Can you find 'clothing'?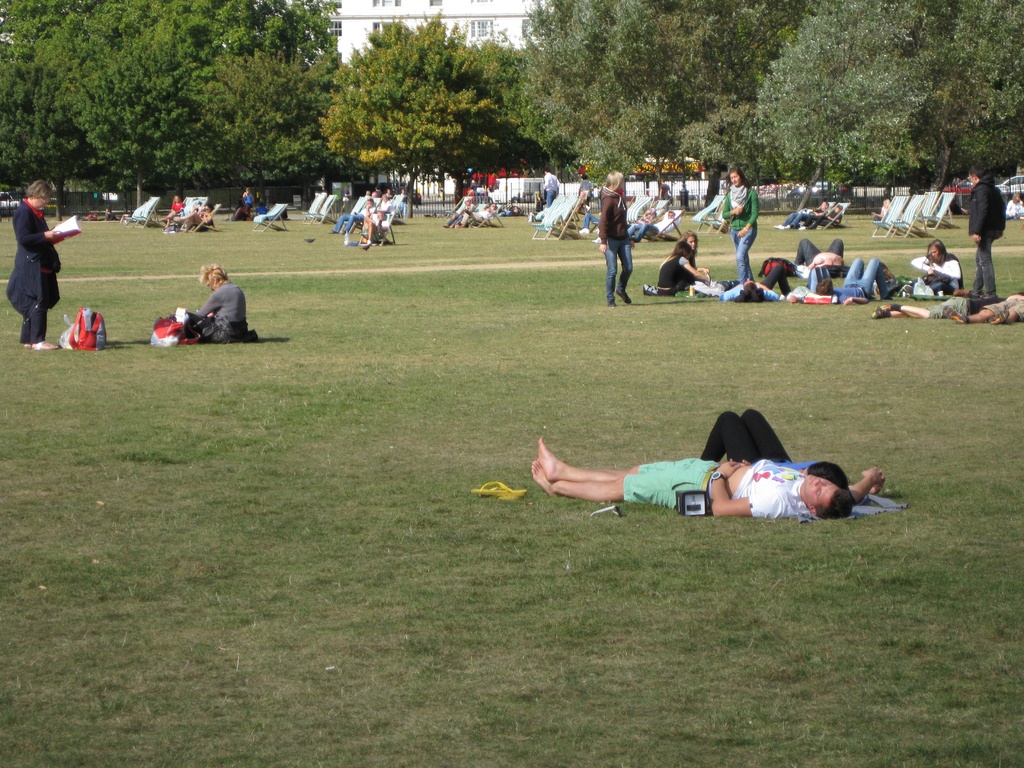
Yes, bounding box: l=577, t=178, r=593, b=203.
